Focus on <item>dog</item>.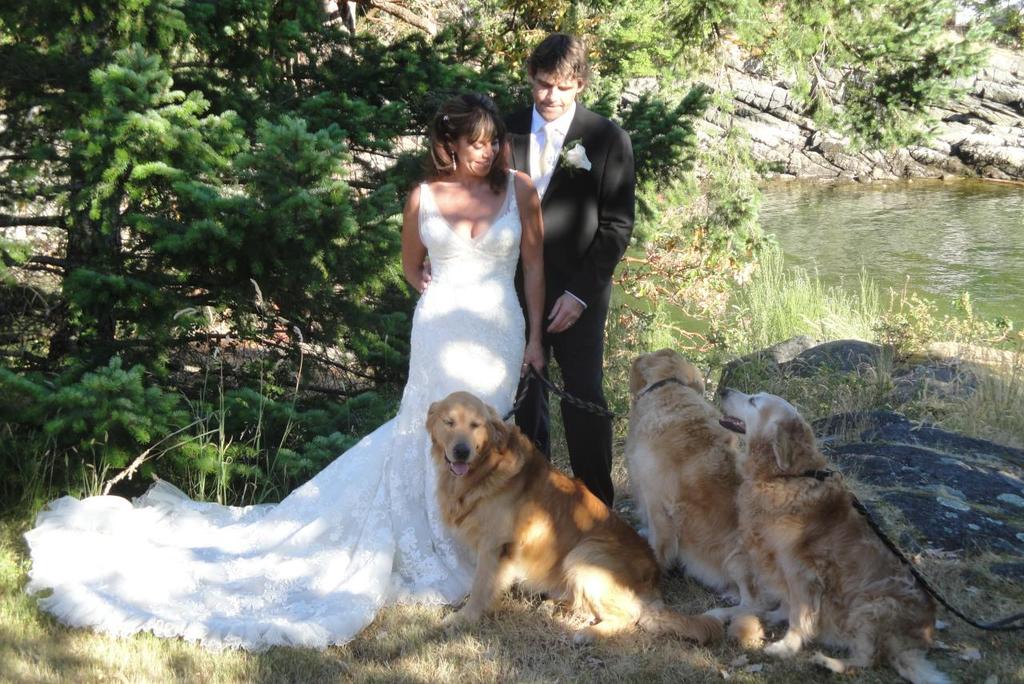
Focused at detection(424, 389, 728, 636).
